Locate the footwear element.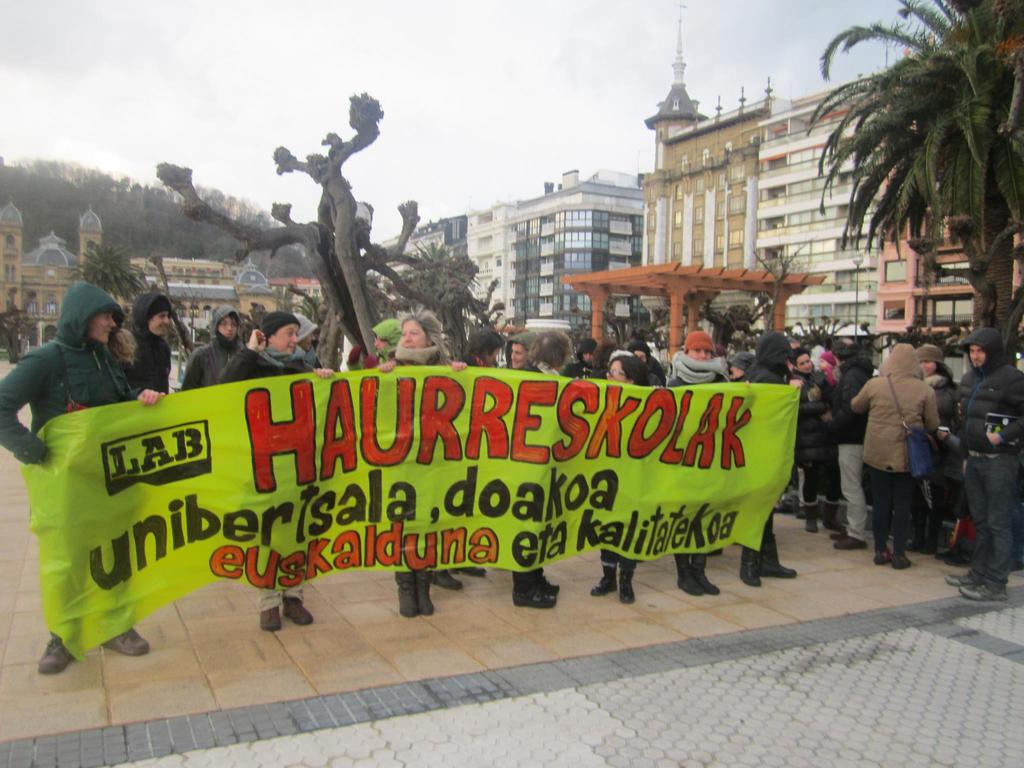
Element bbox: region(415, 566, 435, 614).
